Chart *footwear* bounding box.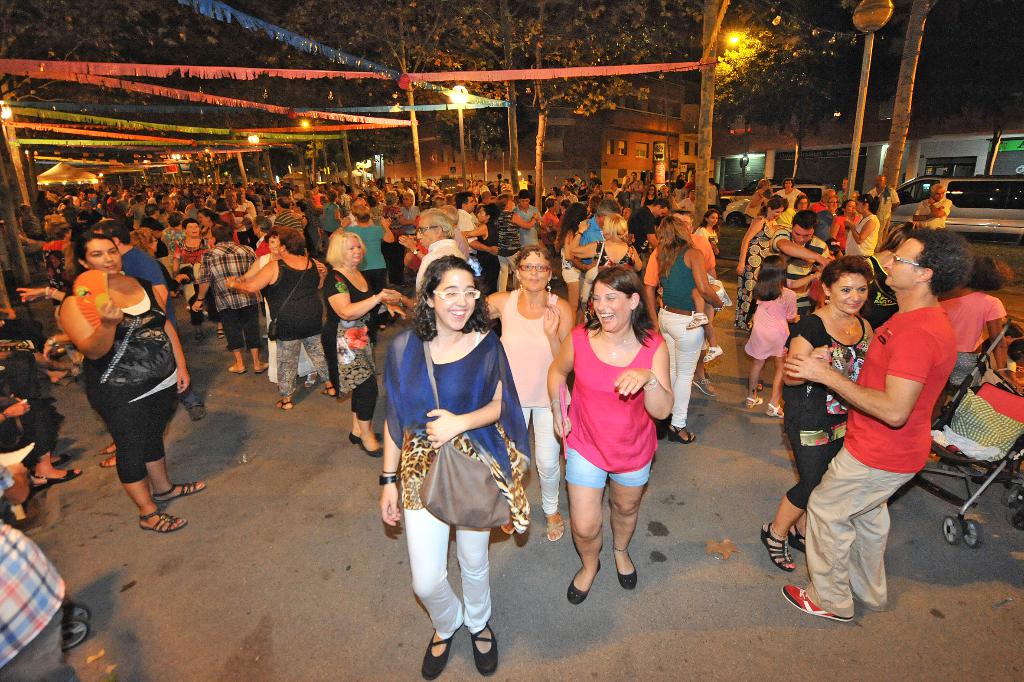
Charted: {"left": 744, "top": 394, "right": 766, "bottom": 410}.
